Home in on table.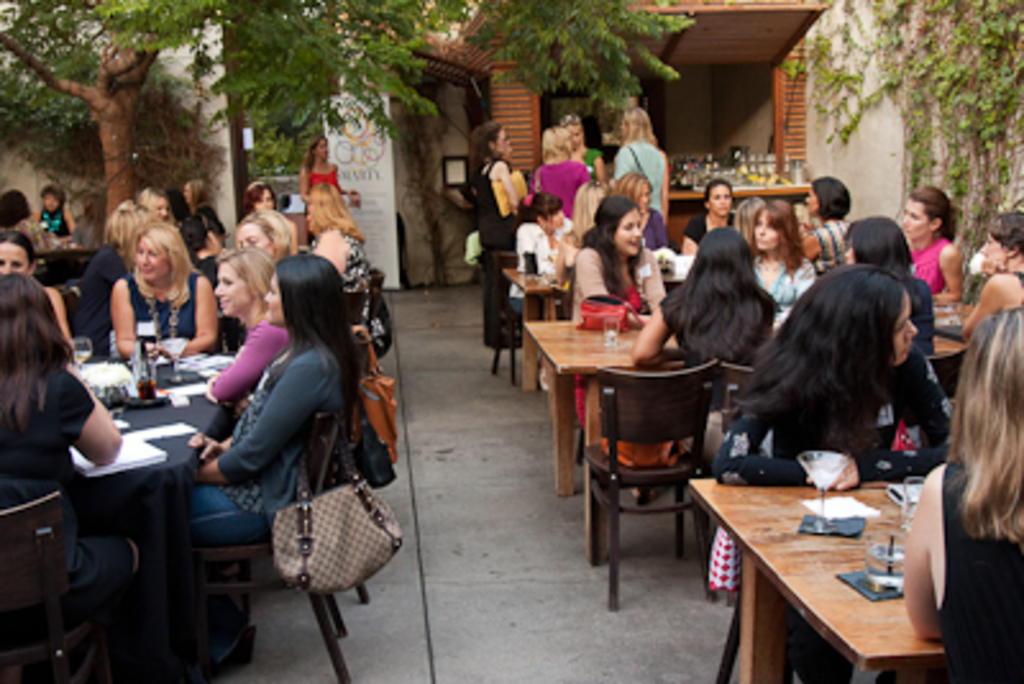
Homed in at 709/446/940/683.
